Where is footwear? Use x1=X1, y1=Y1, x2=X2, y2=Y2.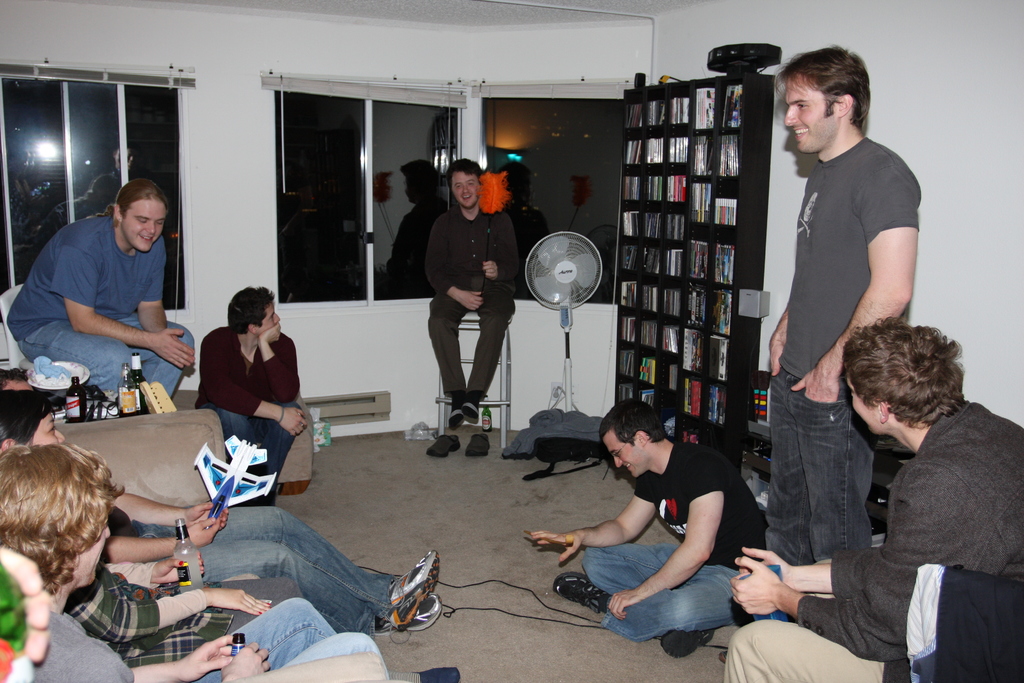
x1=554, y1=570, x2=620, y2=613.
